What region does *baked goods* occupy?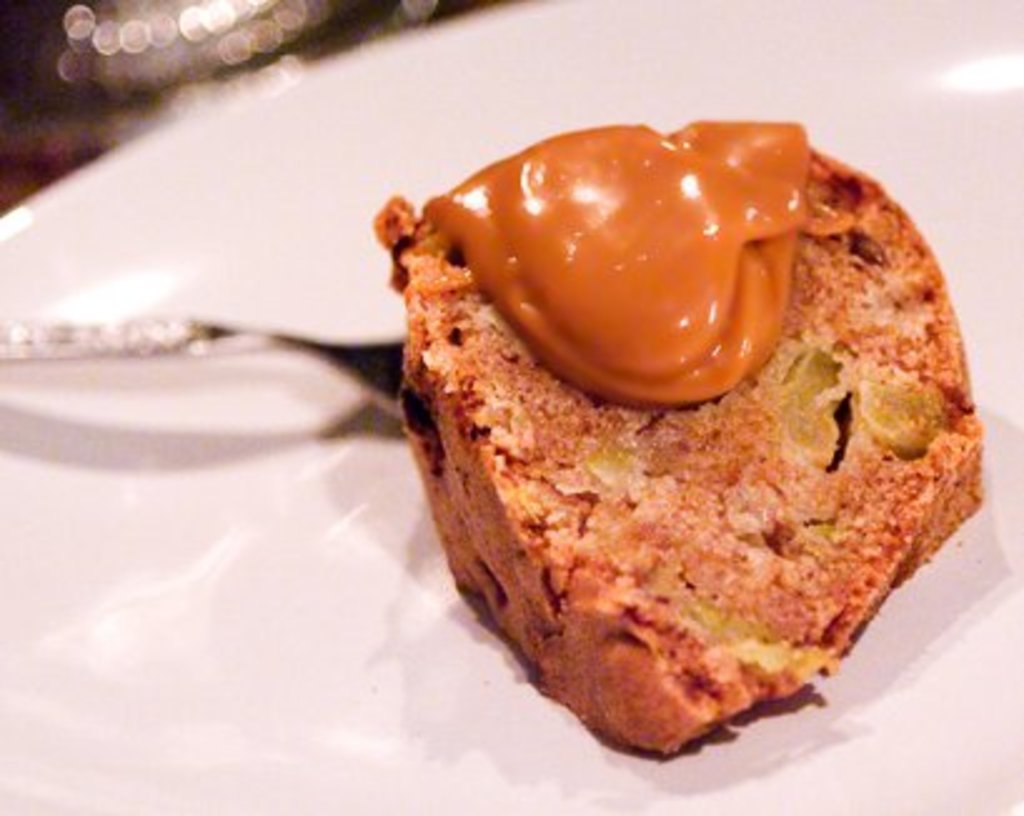
locate(391, 115, 991, 761).
